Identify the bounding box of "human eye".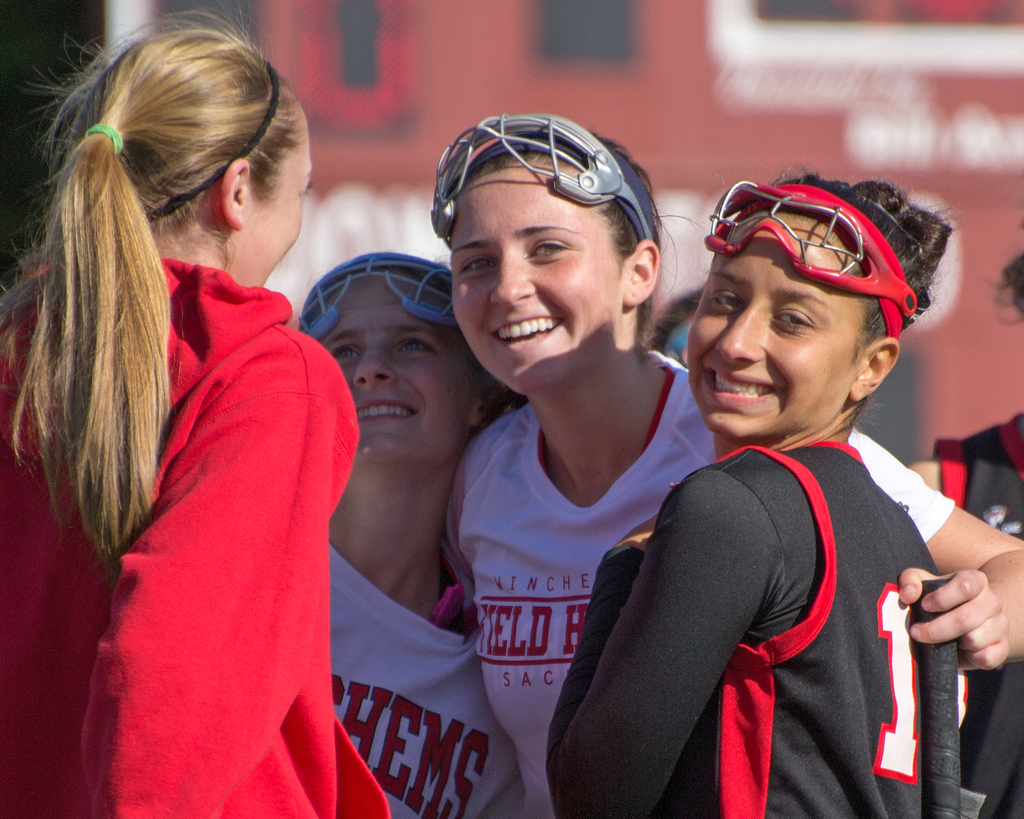
x1=396 y1=336 x2=435 y2=354.
